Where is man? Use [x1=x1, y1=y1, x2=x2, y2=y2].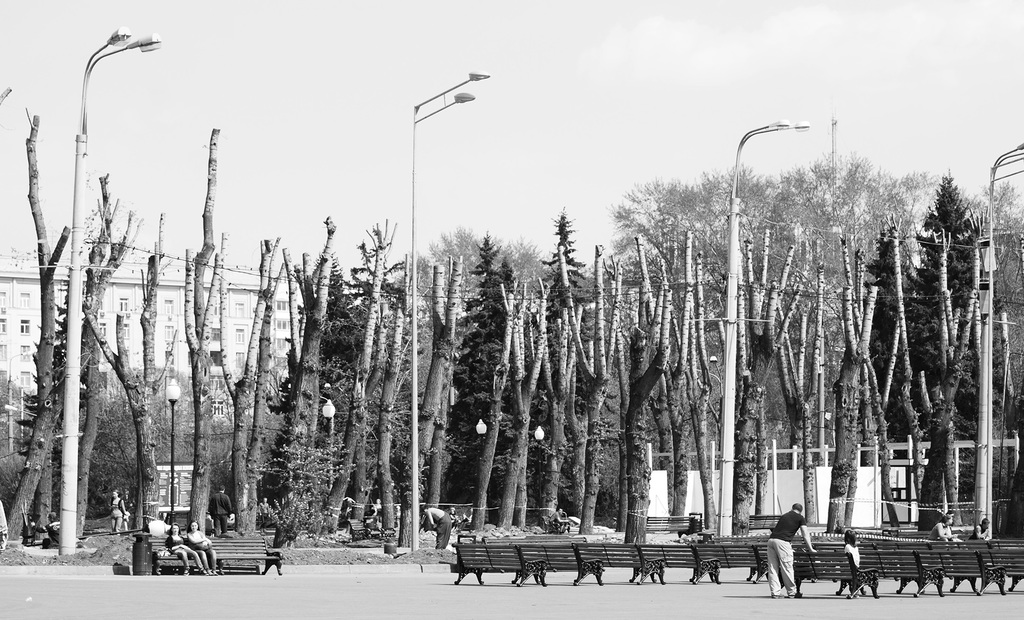
[x1=771, y1=522, x2=820, y2=612].
